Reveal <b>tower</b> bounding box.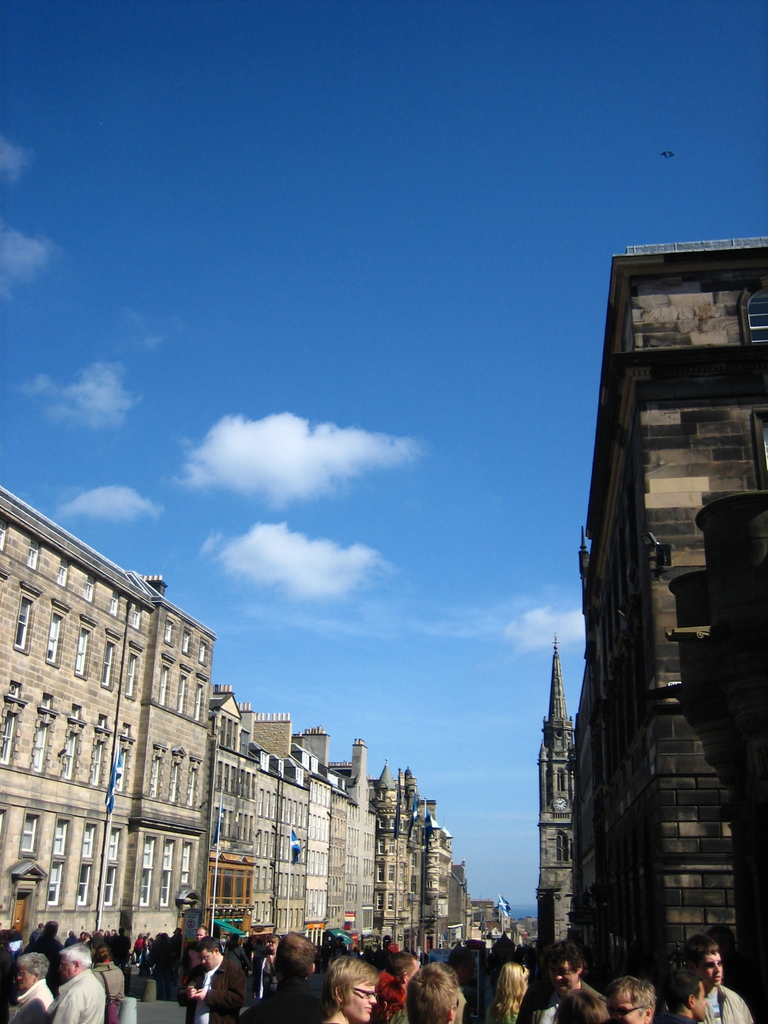
Revealed: l=505, t=619, r=623, b=990.
